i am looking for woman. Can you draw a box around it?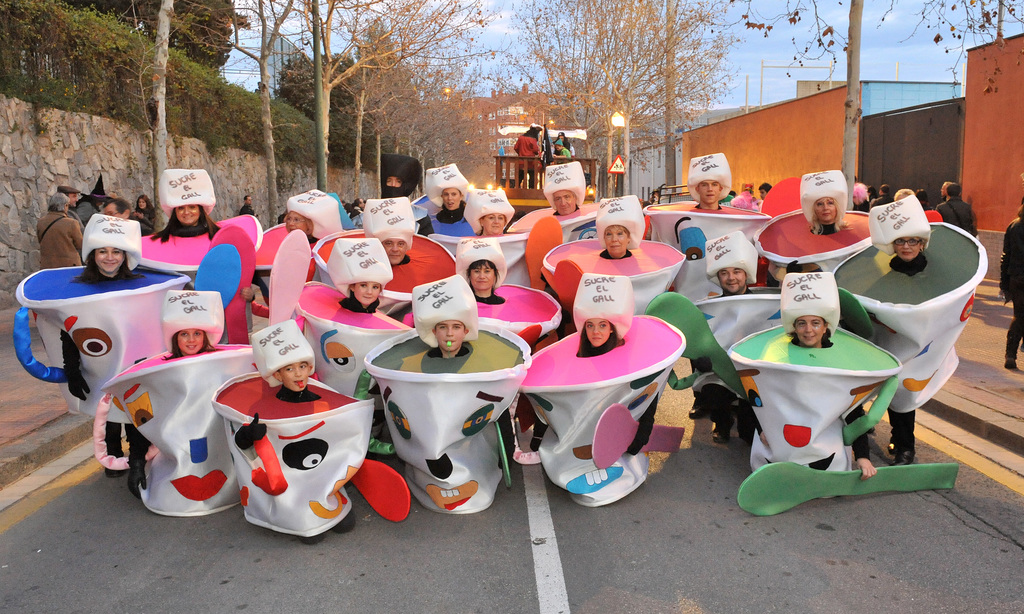
Sure, the bounding box is region(72, 243, 148, 464).
